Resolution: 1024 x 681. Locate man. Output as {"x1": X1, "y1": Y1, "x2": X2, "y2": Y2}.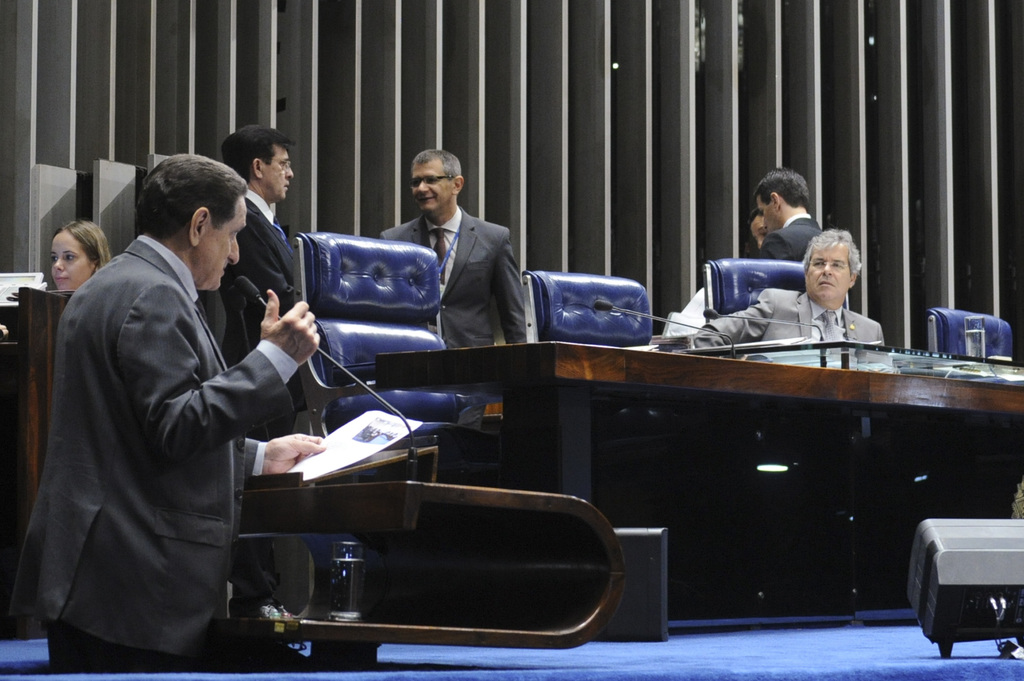
{"x1": 756, "y1": 167, "x2": 822, "y2": 263}.
